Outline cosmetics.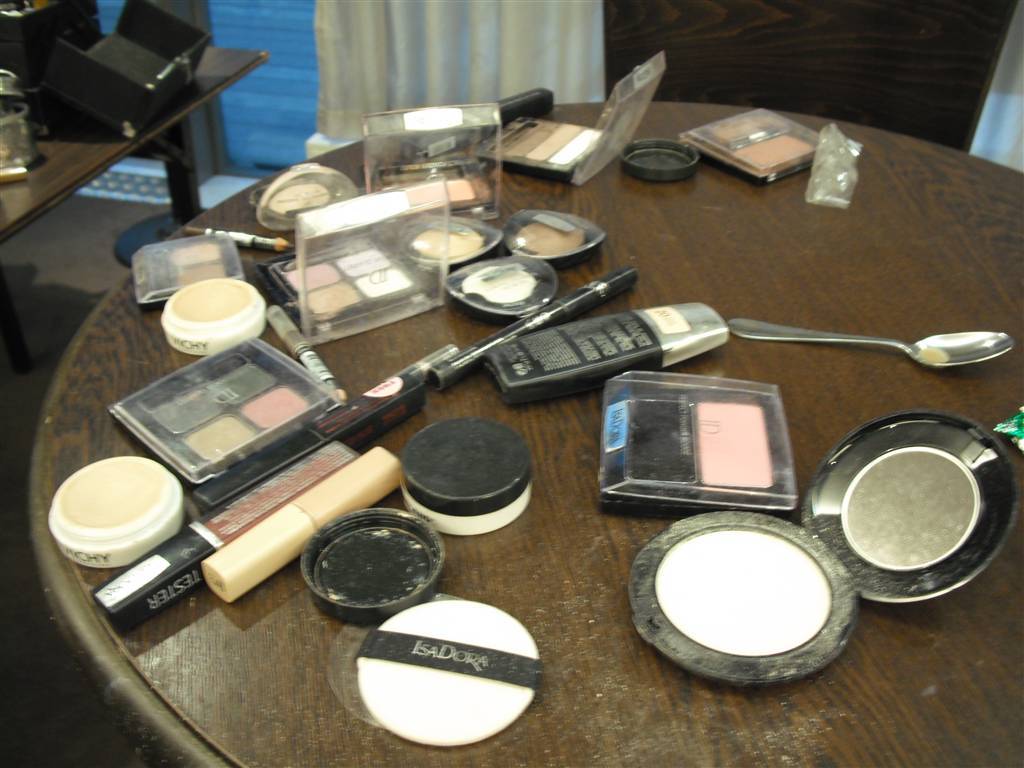
Outline: select_region(89, 444, 360, 639).
